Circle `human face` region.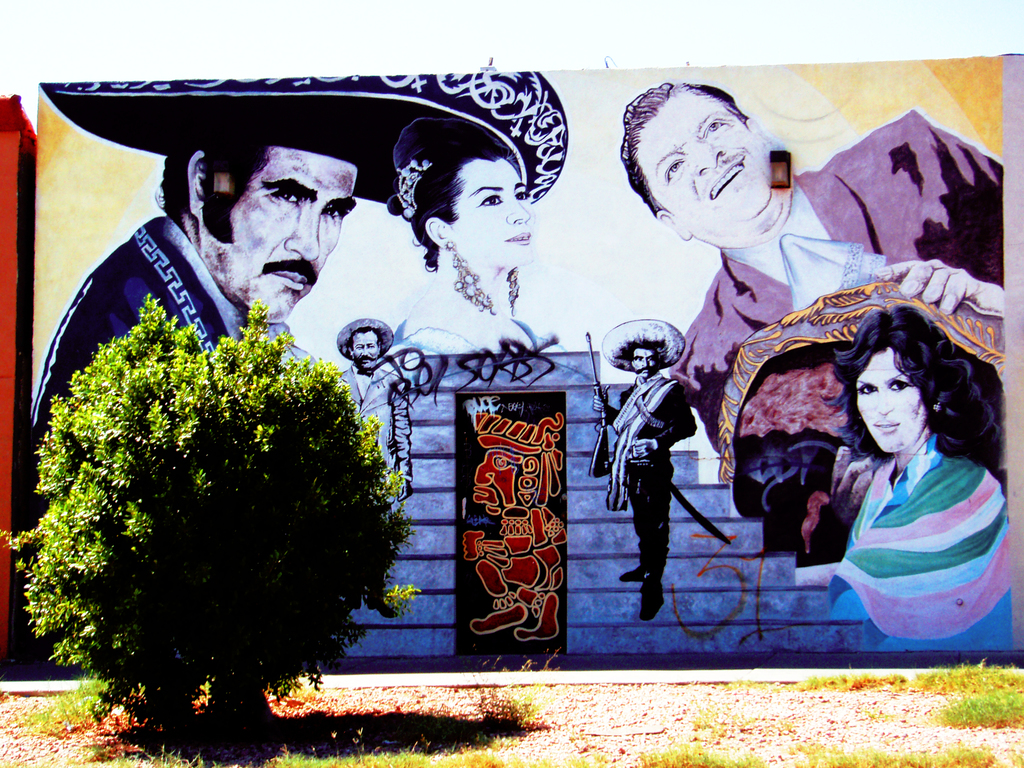
Region: (x1=633, y1=91, x2=768, y2=222).
